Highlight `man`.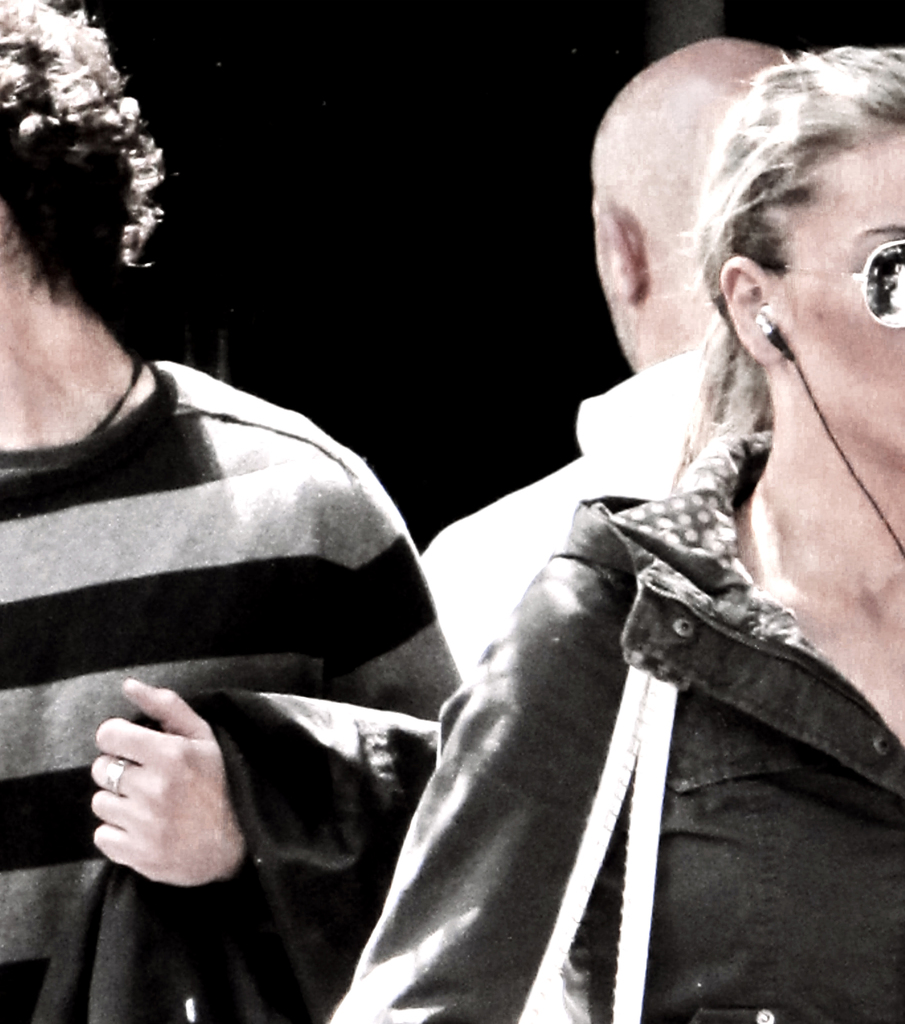
Highlighted region: <region>3, 81, 443, 943</region>.
